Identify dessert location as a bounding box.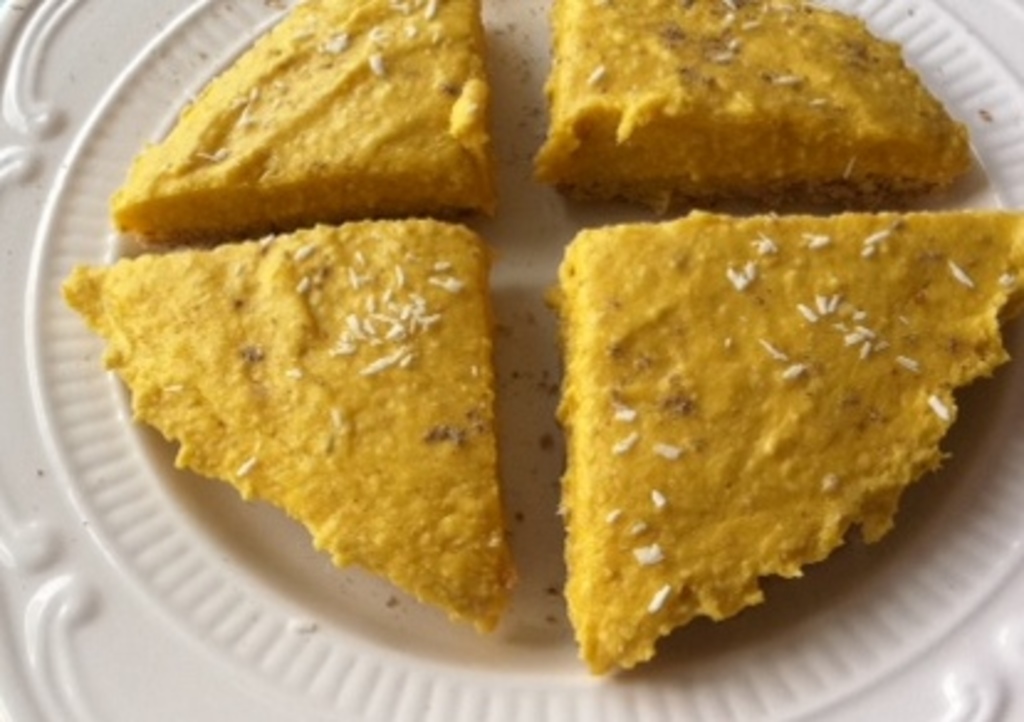
{"left": 532, "top": 0, "right": 952, "bottom": 190}.
